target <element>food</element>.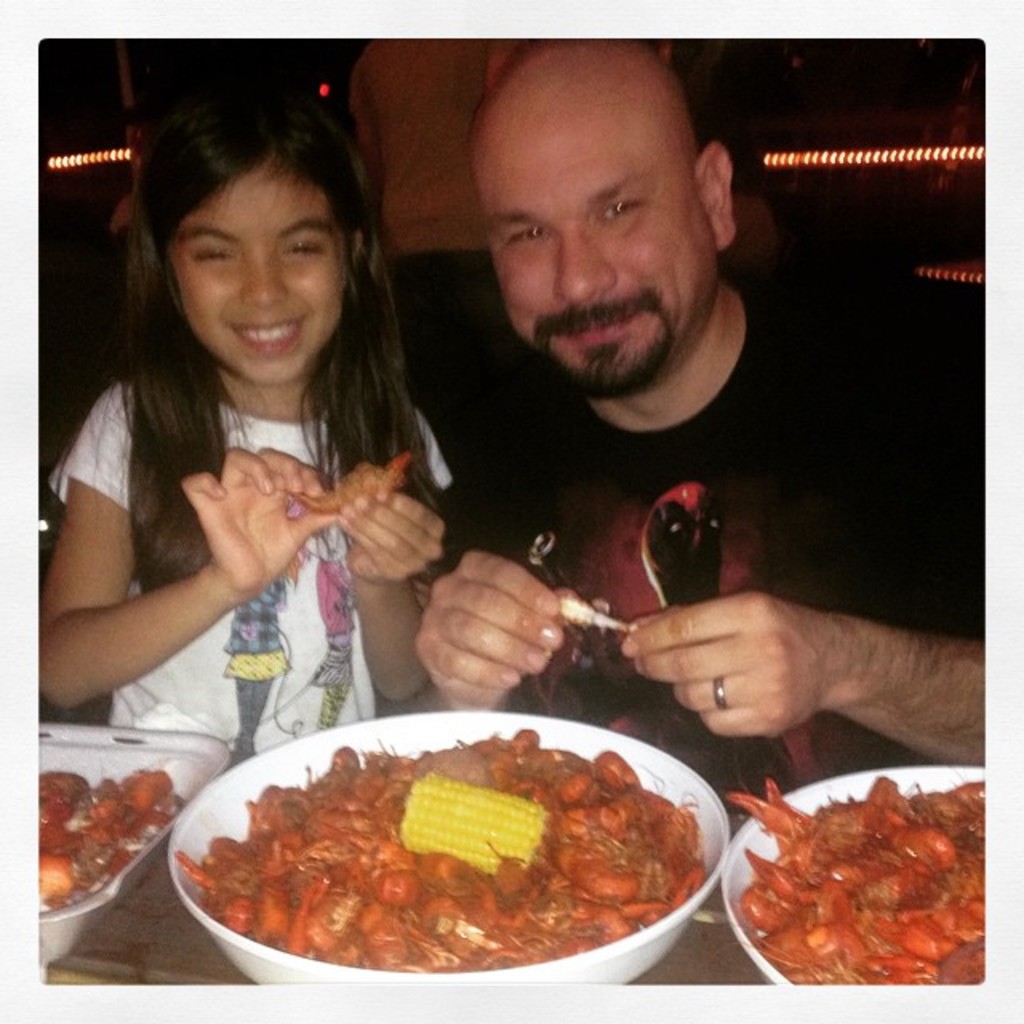
Target region: pyautogui.locateOnScreen(34, 765, 179, 917).
